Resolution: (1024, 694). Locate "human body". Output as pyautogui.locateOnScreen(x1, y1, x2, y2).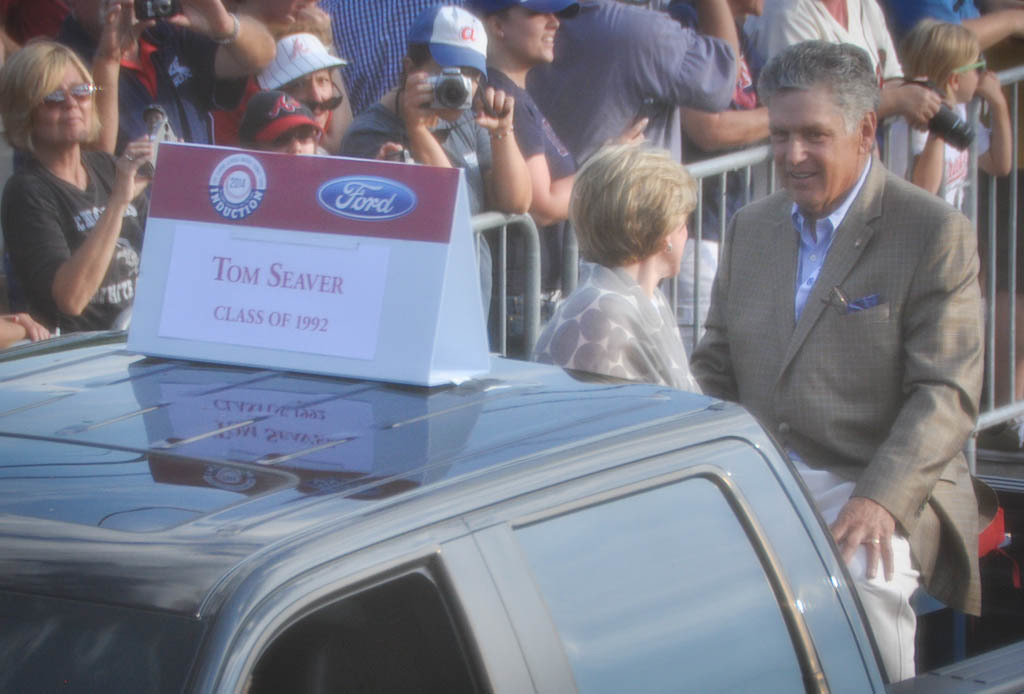
pyautogui.locateOnScreen(481, 54, 650, 356).
